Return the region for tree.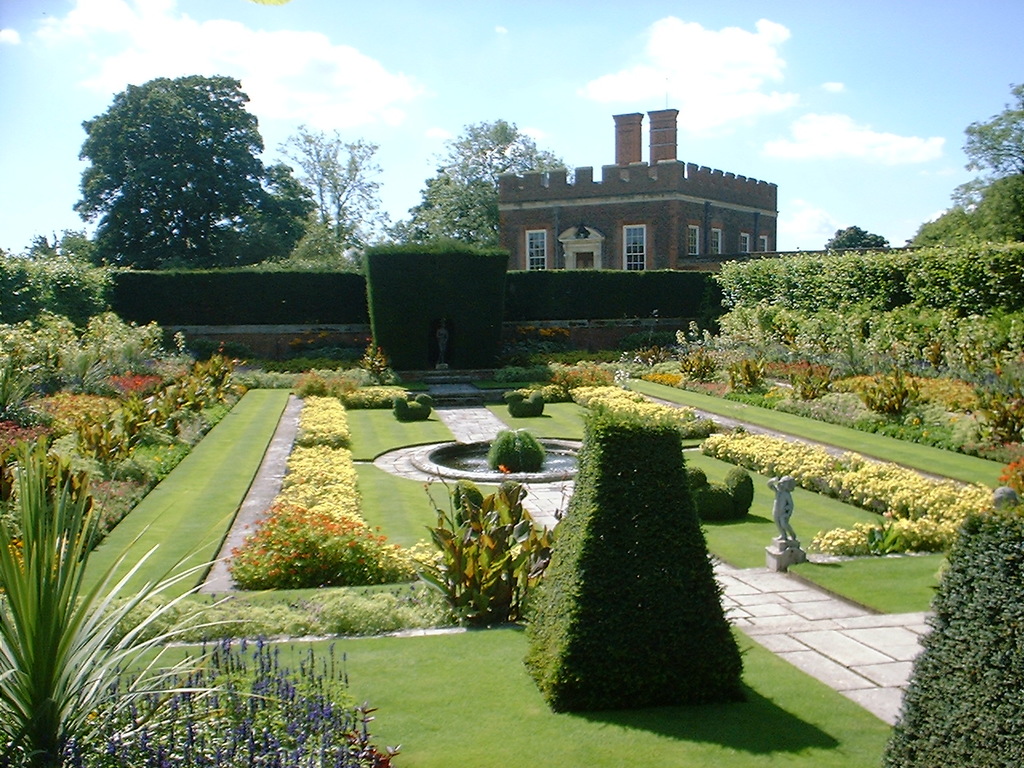
pyautogui.locateOnScreen(826, 222, 888, 252).
